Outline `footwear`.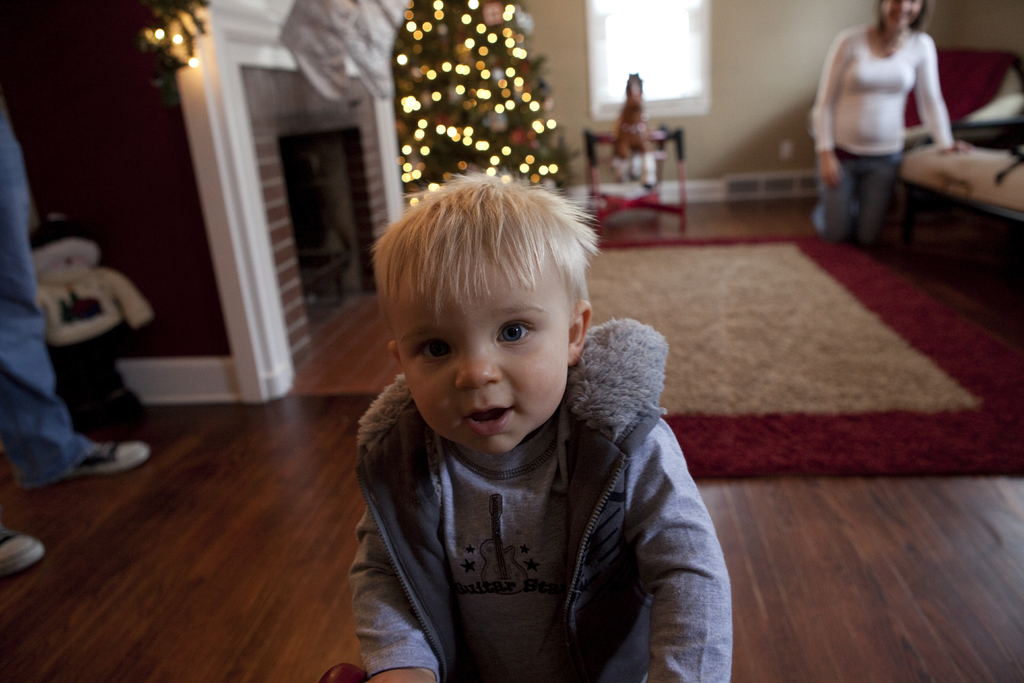
Outline: 0, 524, 45, 574.
